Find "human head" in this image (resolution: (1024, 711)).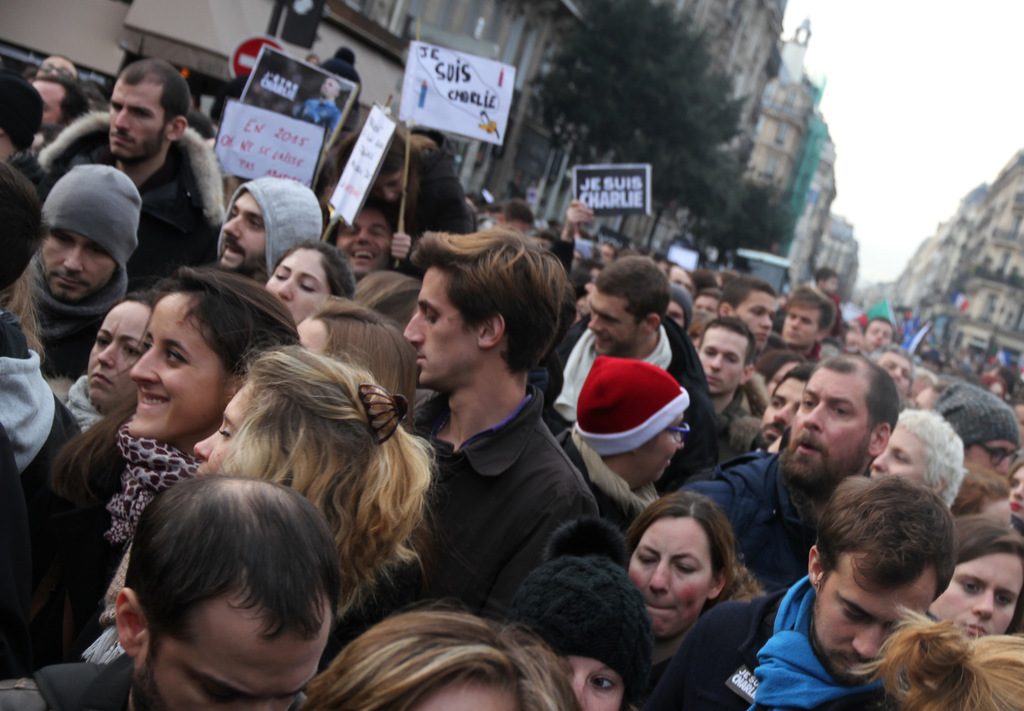
{"x1": 412, "y1": 234, "x2": 561, "y2": 385}.
